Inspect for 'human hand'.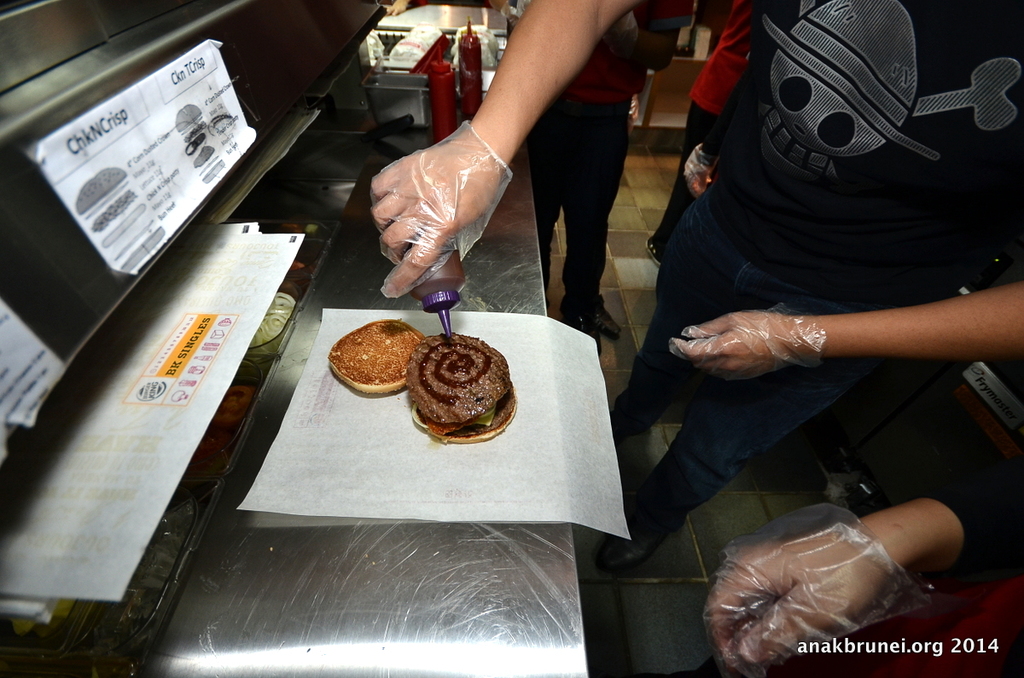
Inspection: left=711, top=525, right=885, bottom=668.
